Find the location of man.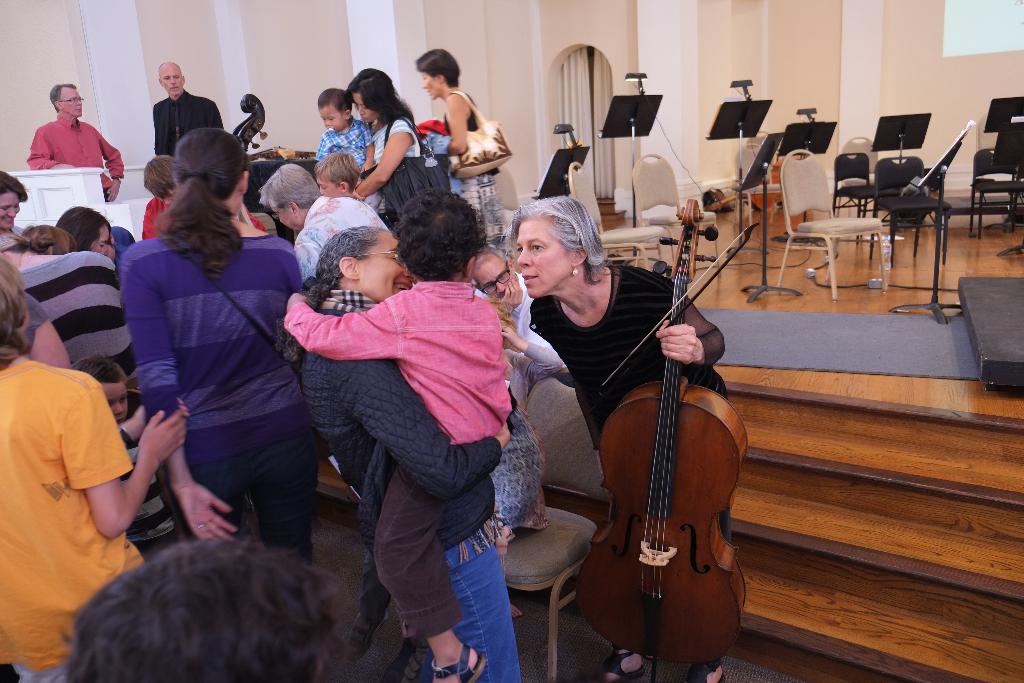
Location: x1=28, y1=85, x2=125, y2=204.
